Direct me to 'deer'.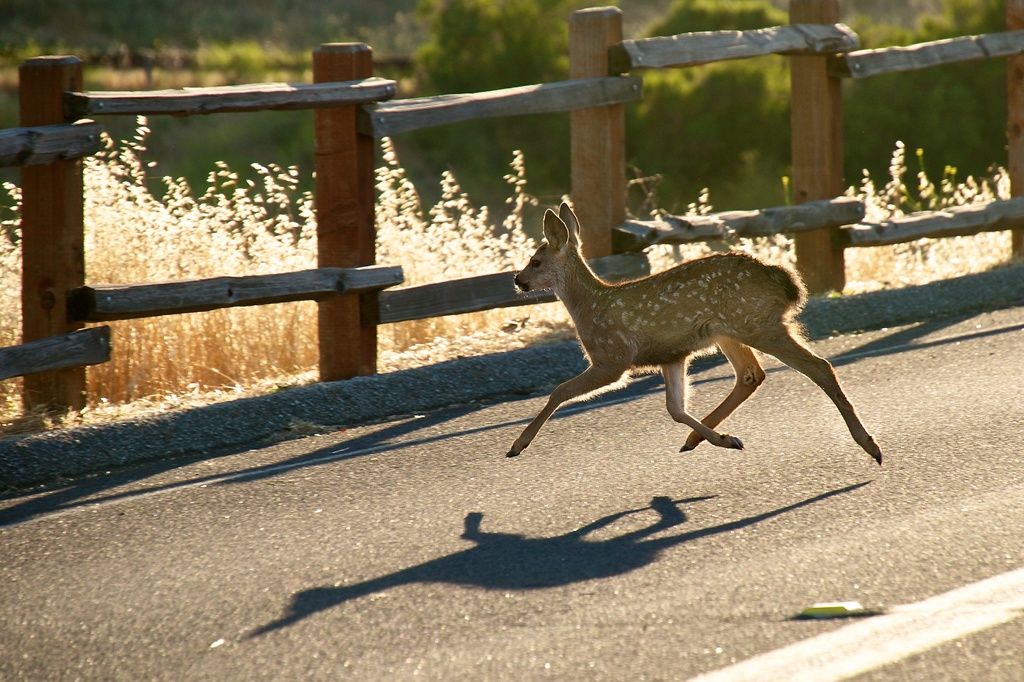
Direction: <box>509,203,886,467</box>.
